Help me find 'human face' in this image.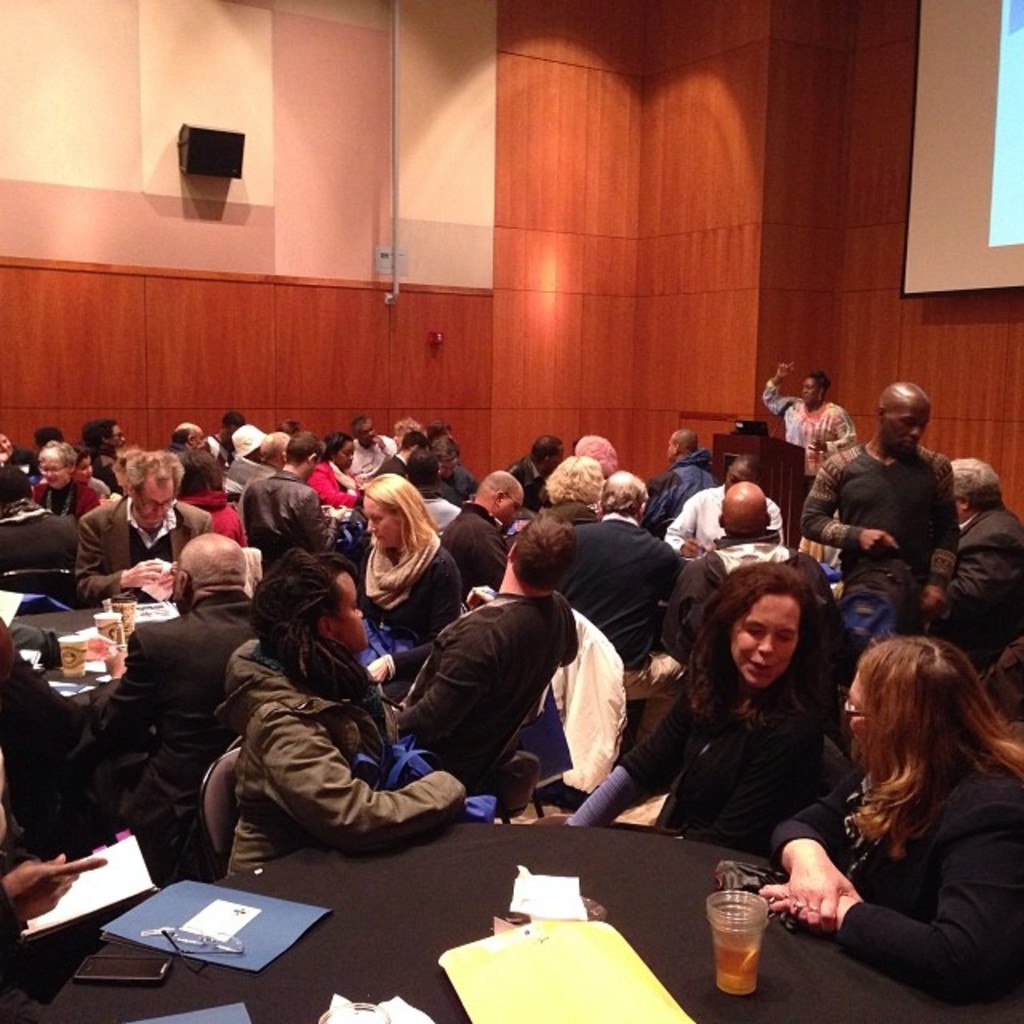
Found it: region(110, 456, 128, 483).
